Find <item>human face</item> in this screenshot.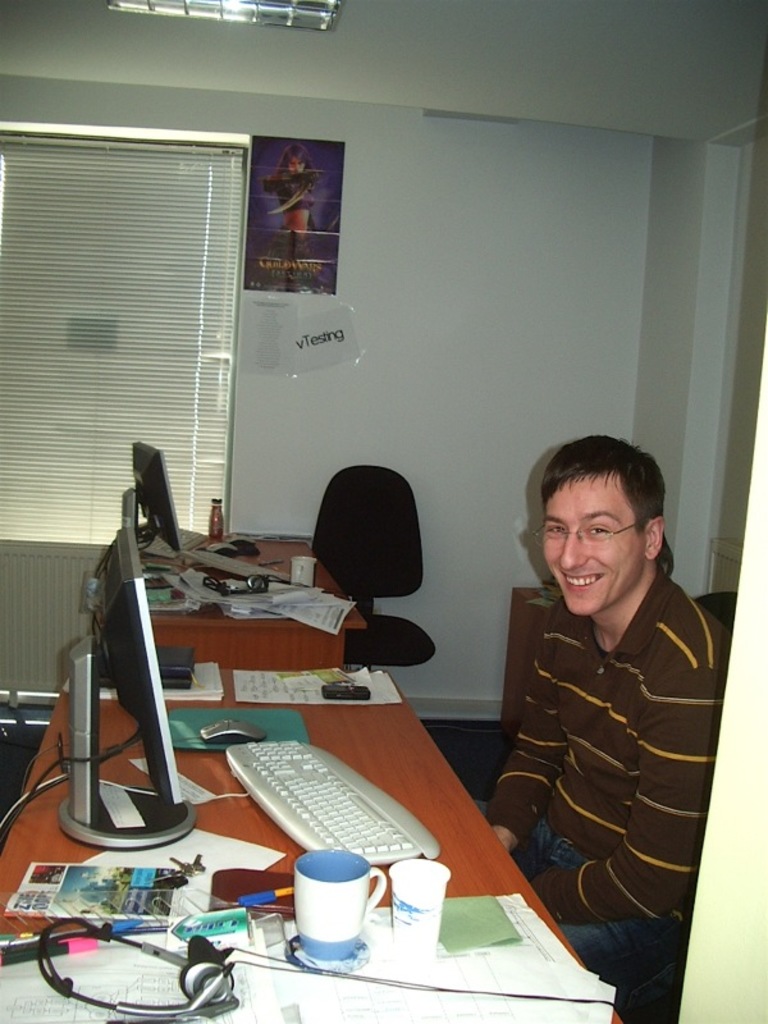
The bounding box for <item>human face</item> is 288/161/306/179.
